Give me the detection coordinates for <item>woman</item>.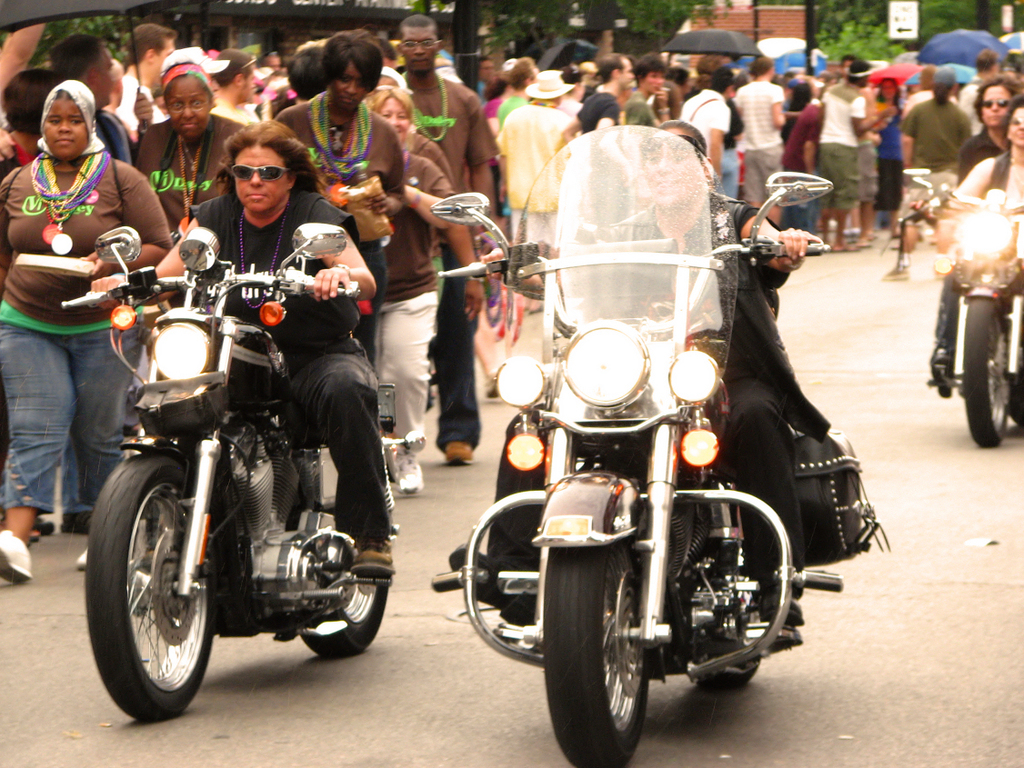
x1=495 y1=57 x2=538 y2=121.
